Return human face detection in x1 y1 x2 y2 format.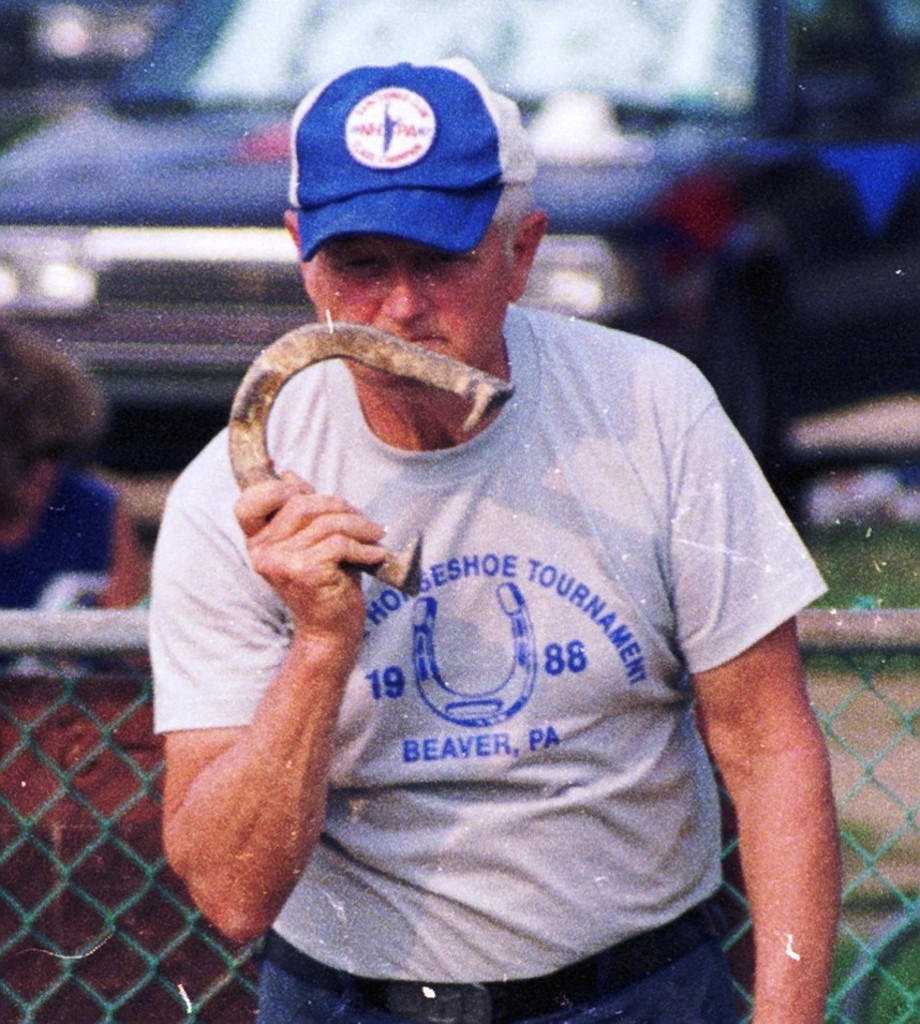
312 225 509 385.
